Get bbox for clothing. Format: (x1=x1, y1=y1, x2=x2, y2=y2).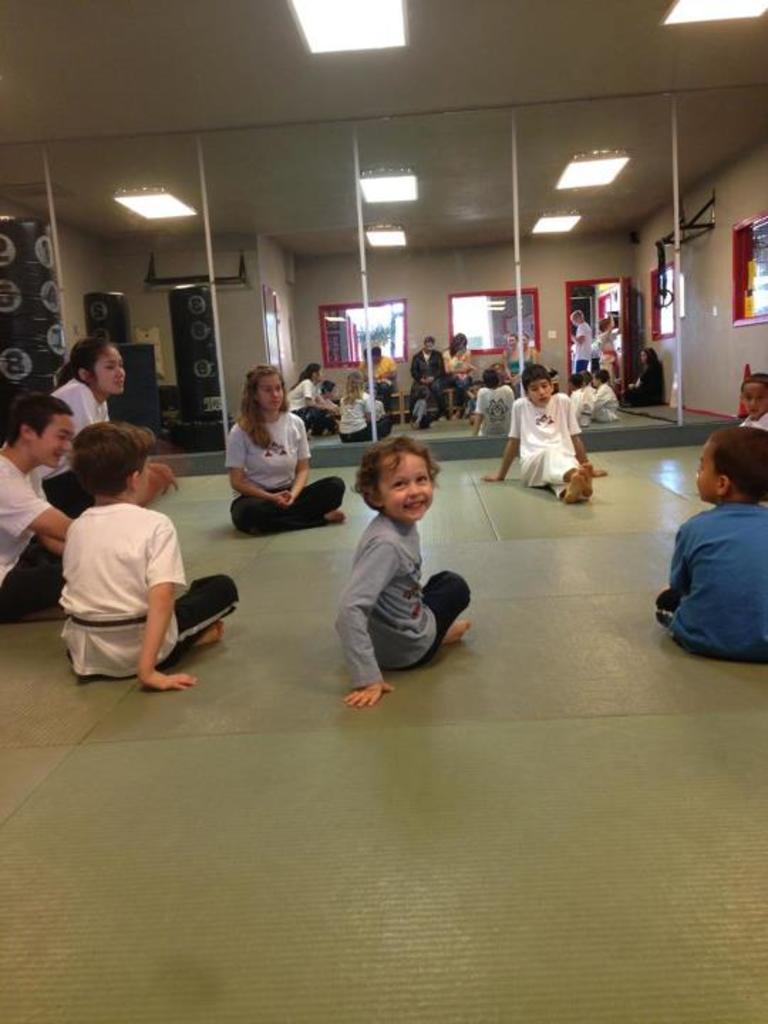
(x1=569, y1=317, x2=592, y2=364).
